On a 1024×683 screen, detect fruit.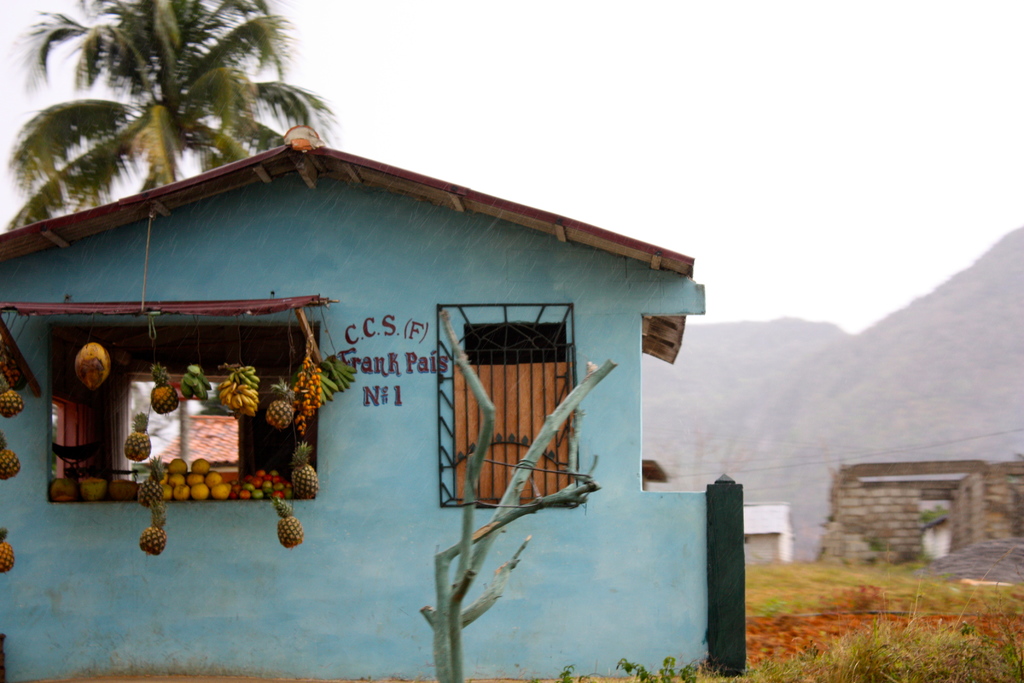
<bbox>270, 498, 305, 551</bbox>.
